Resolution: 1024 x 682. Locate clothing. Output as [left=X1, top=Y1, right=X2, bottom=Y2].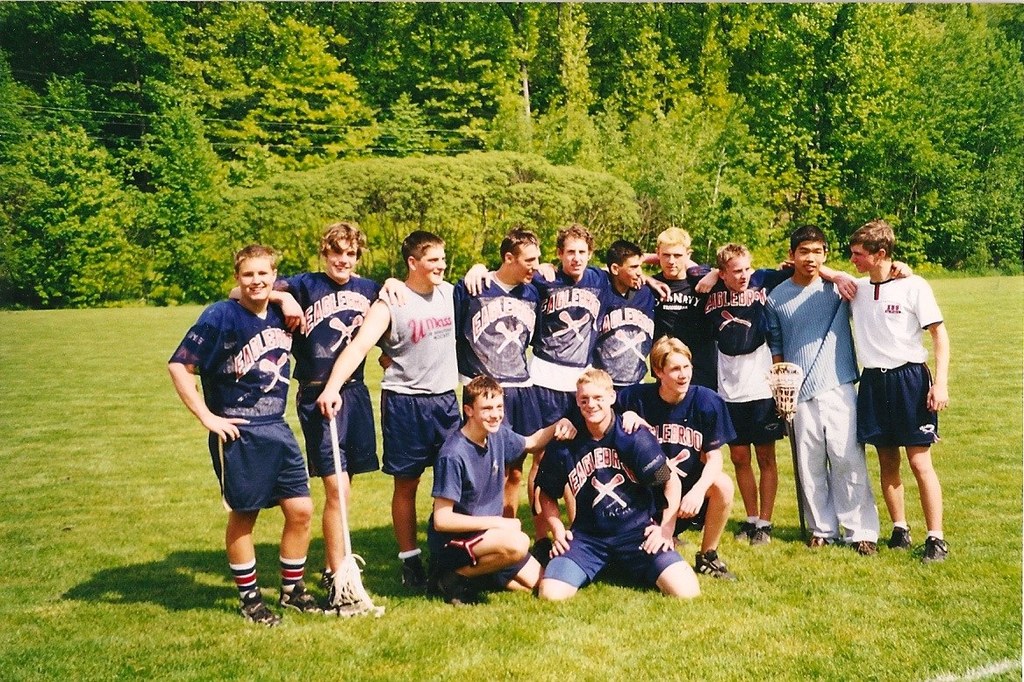
[left=276, top=262, right=385, bottom=470].
